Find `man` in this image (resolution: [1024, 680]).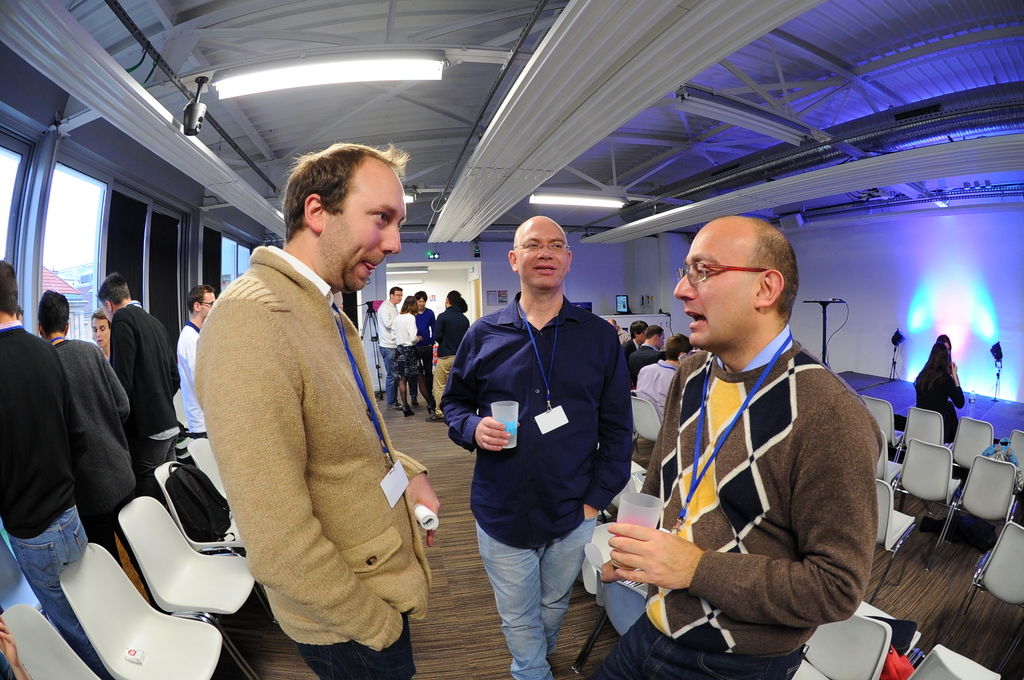
select_region(0, 255, 123, 679).
